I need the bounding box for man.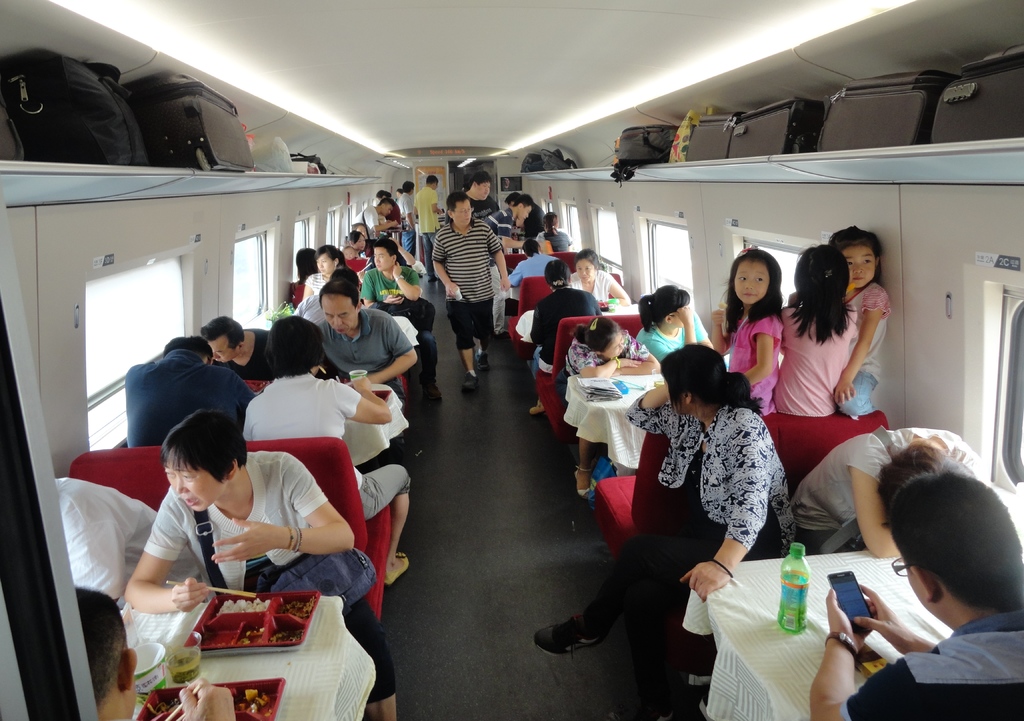
Here it is: (450,171,497,229).
